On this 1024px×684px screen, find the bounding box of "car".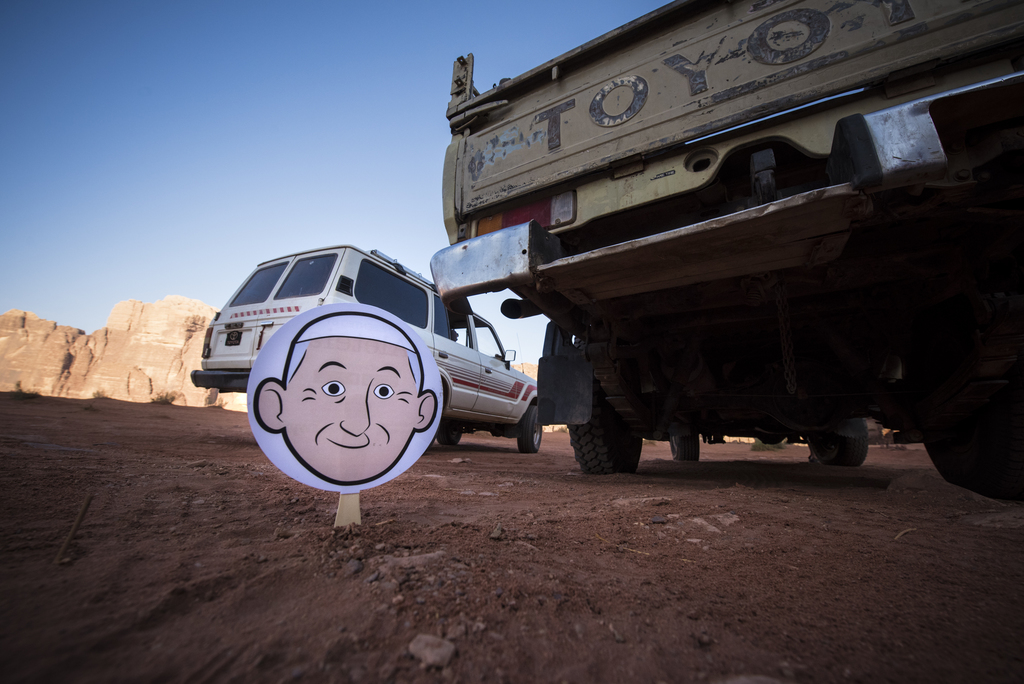
Bounding box: 190:241:544:457.
